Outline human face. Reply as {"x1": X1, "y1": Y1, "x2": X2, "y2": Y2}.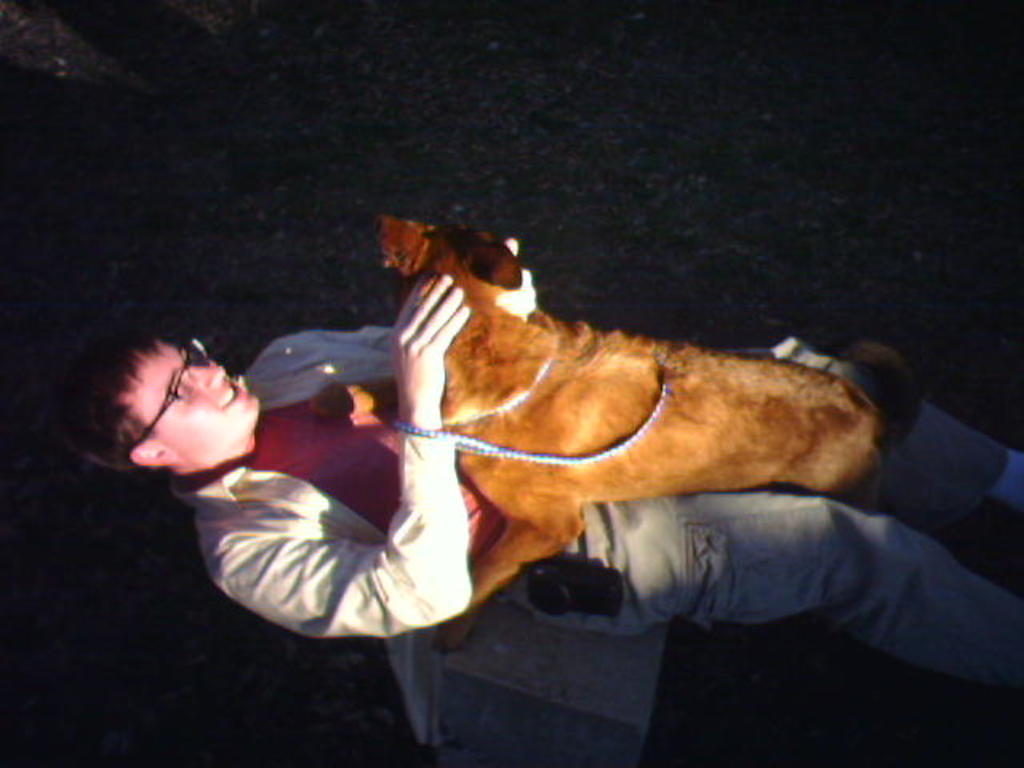
{"x1": 118, "y1": 326, "x2": 256, "y2": 456}.
